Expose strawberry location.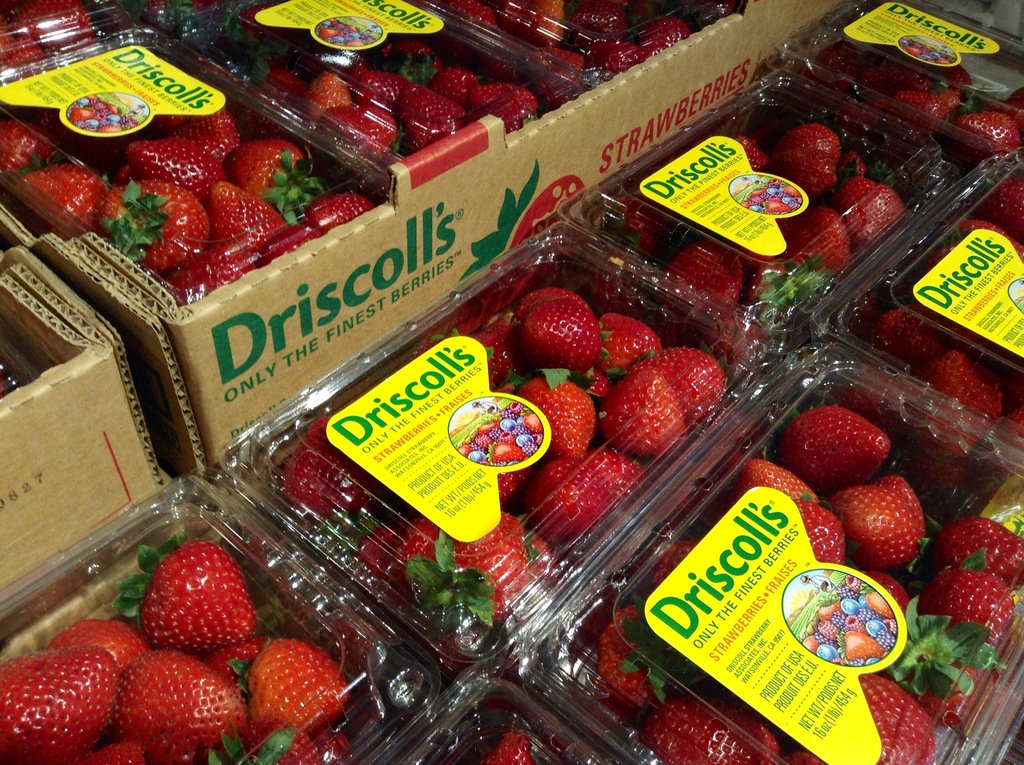
Exposed at region(233, 634, 350, 737).
